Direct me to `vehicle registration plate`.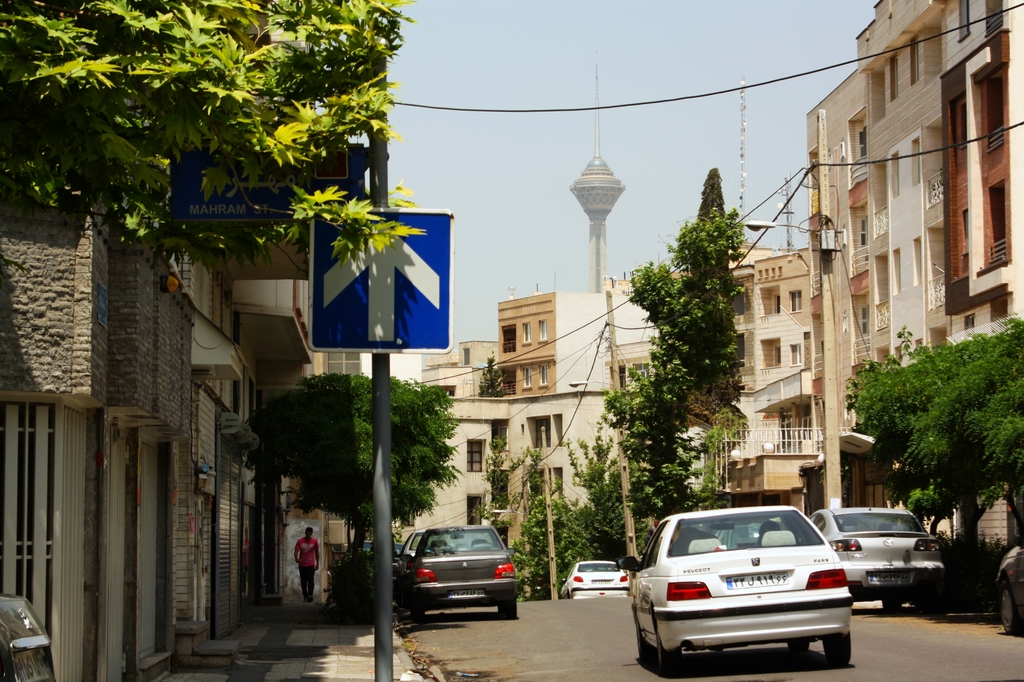
Direction: <bbox>13, 651, 51, 678</bbox>.
